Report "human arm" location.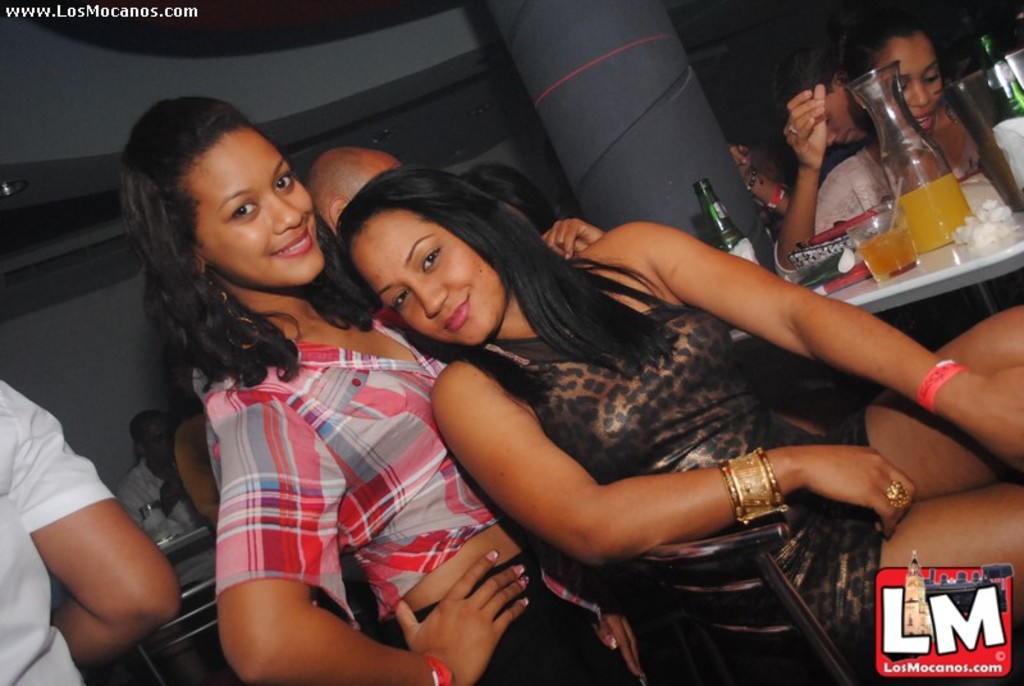
Report: l=755, t=74, r=870, b=283.
